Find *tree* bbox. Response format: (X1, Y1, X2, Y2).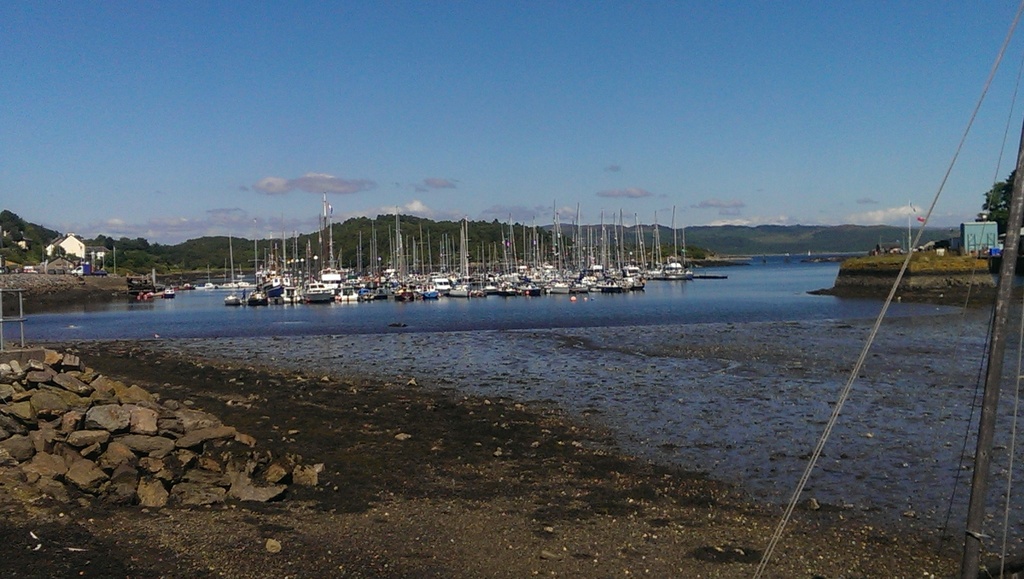
(342, 210, 371, 236).
